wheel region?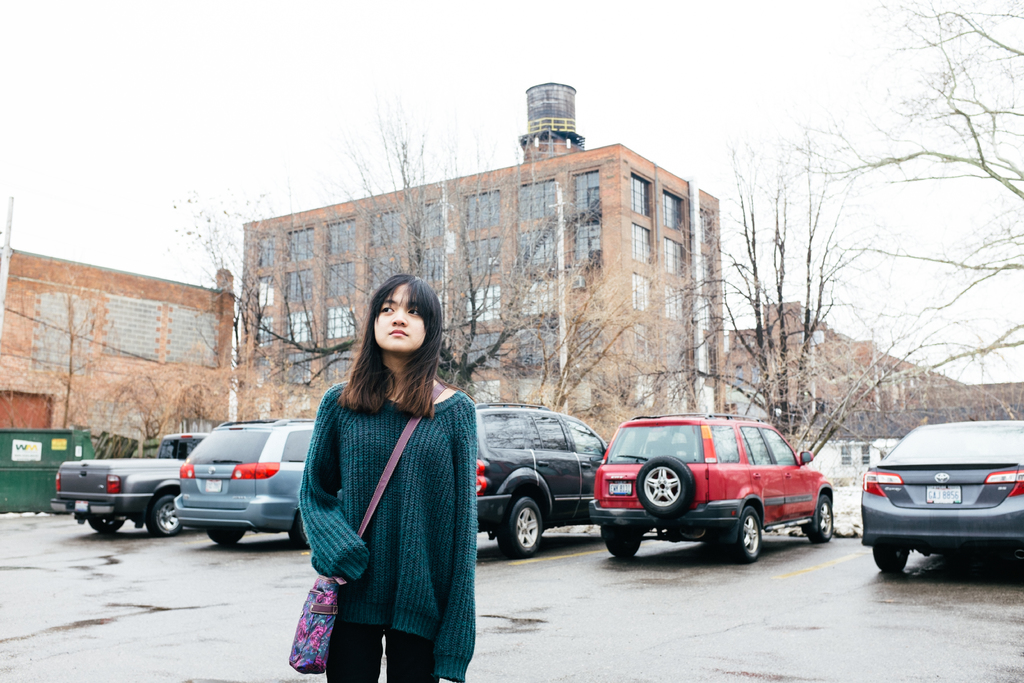
locate(287, 509, 306, 547)
